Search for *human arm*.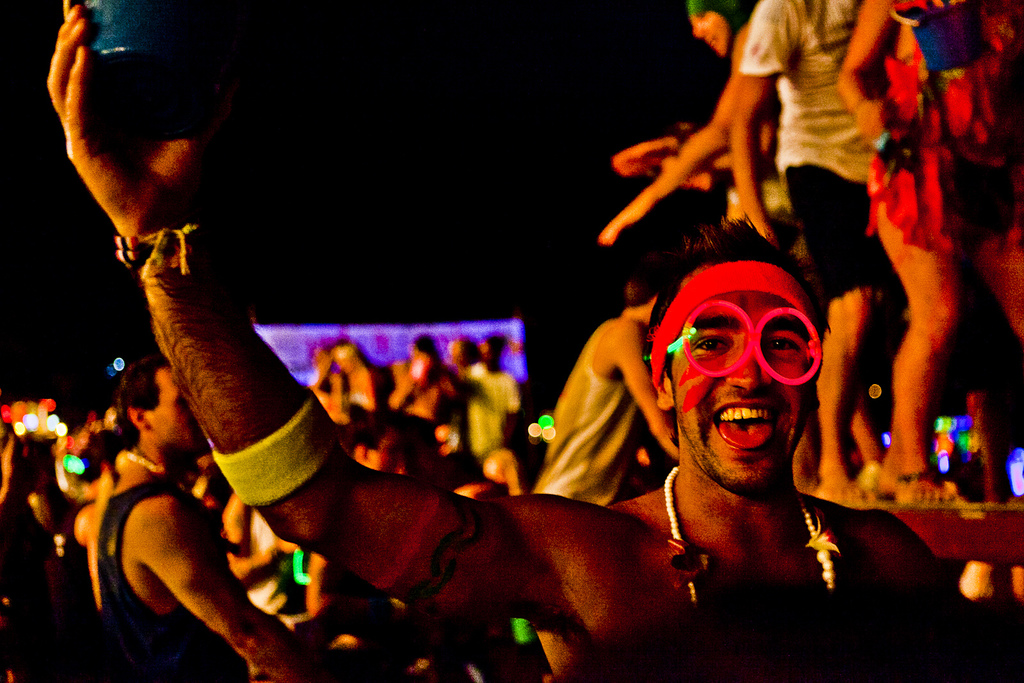
Found at rect(611, 315, 687, 459).
